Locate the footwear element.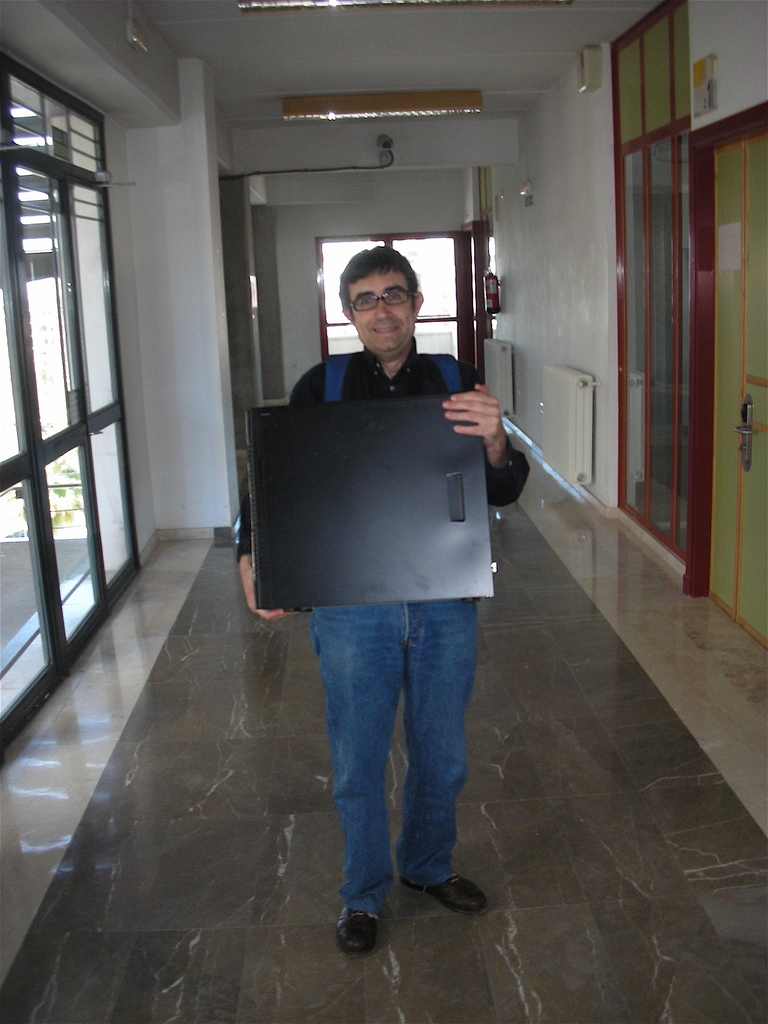
Element bbox: bbox=[334, 896, 381, 957].
